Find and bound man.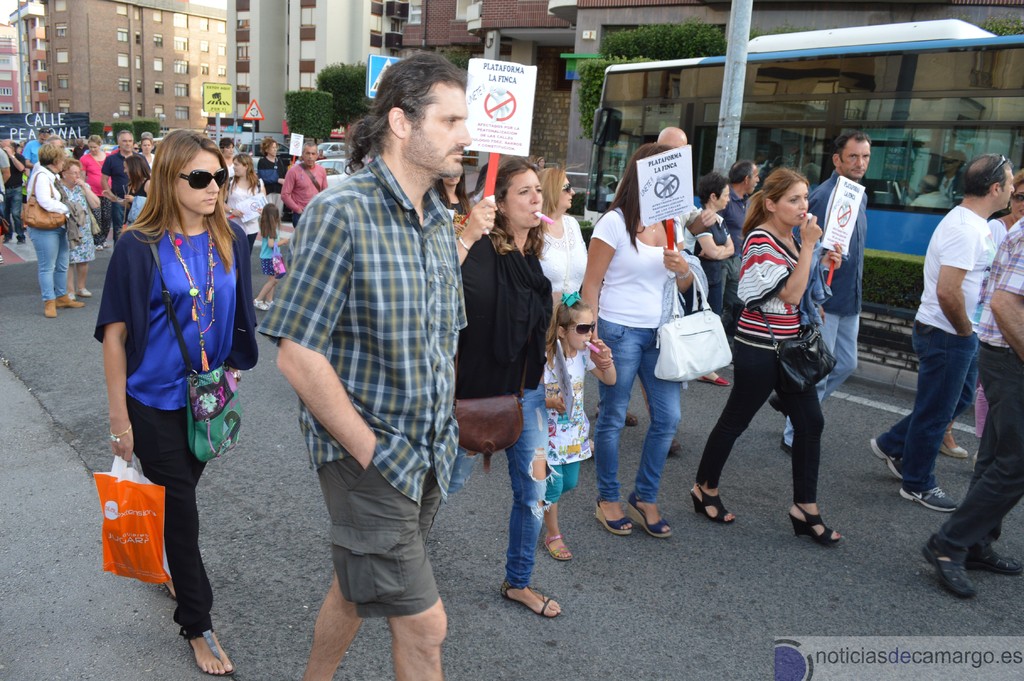
Bound: select_region(717, 161, 761, 332).
